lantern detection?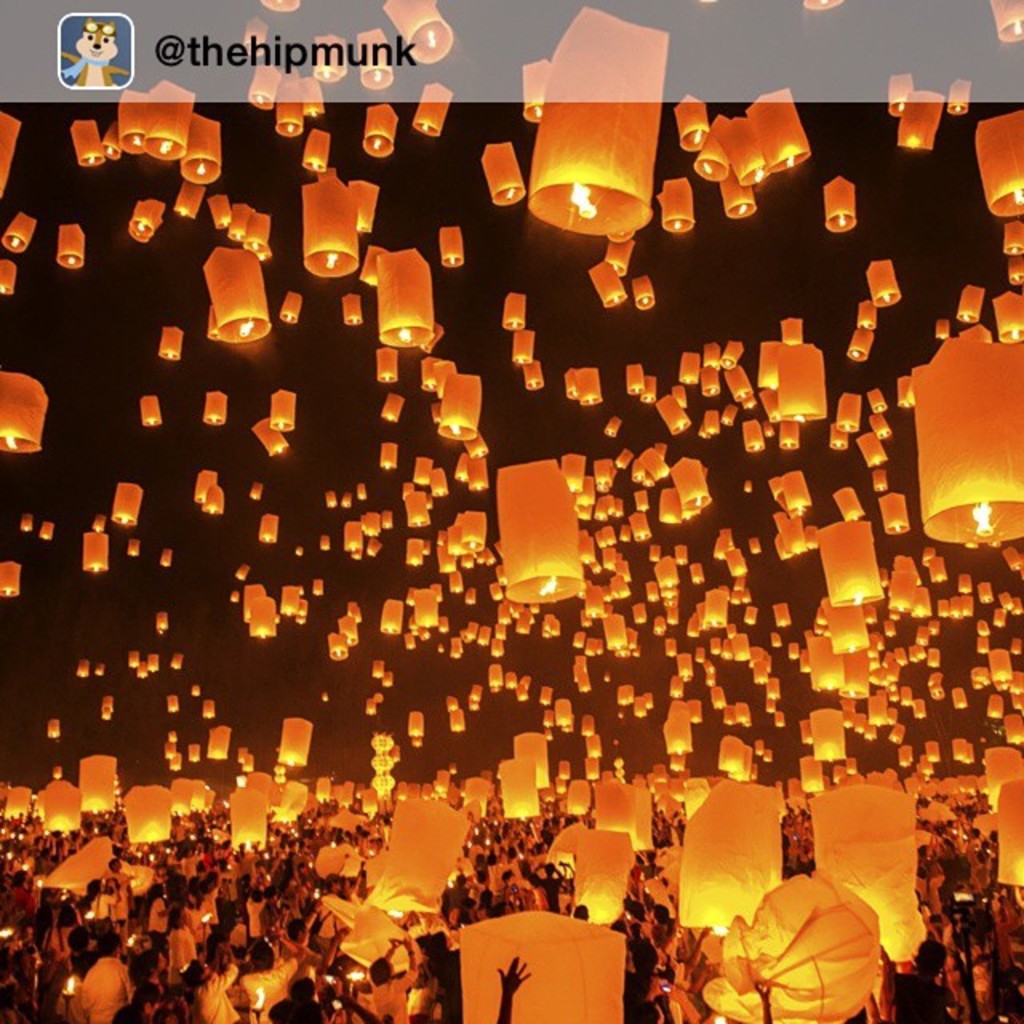
bbox(269, 390, 298, 427)
